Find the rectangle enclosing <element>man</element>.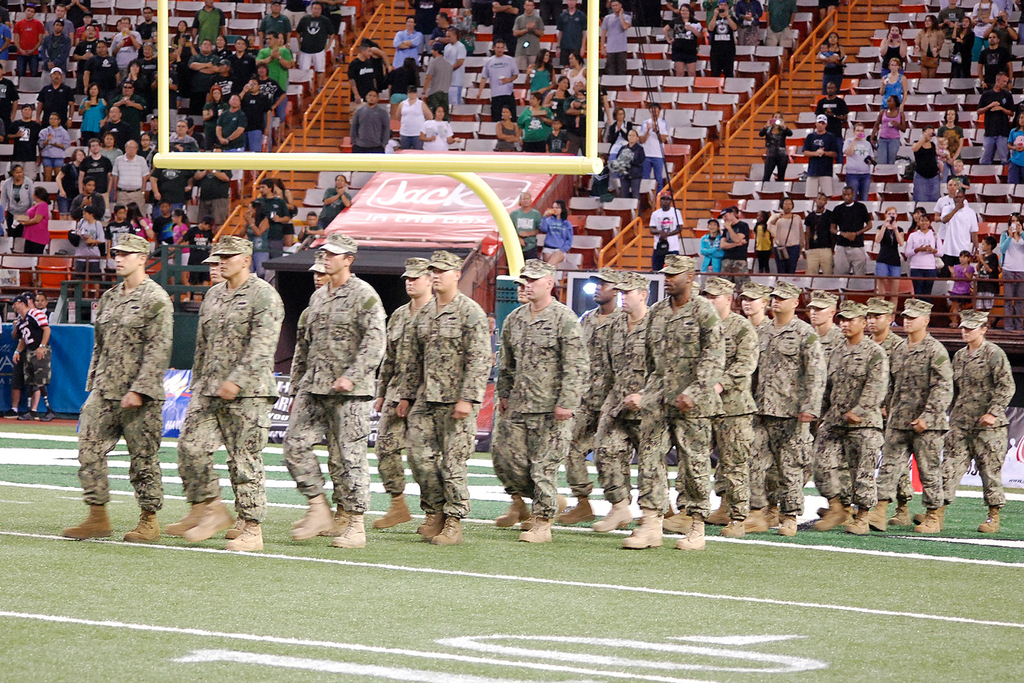
(left=720, top=208, right=750, bottom=283).
